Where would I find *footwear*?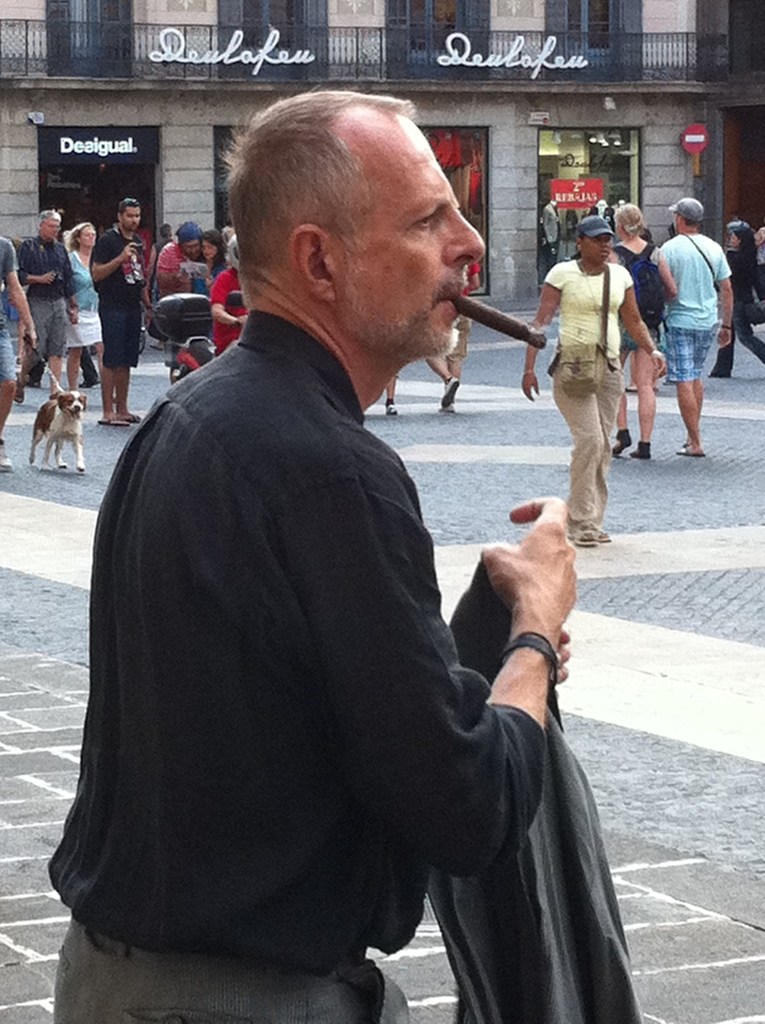
At [99,410,132,428].
